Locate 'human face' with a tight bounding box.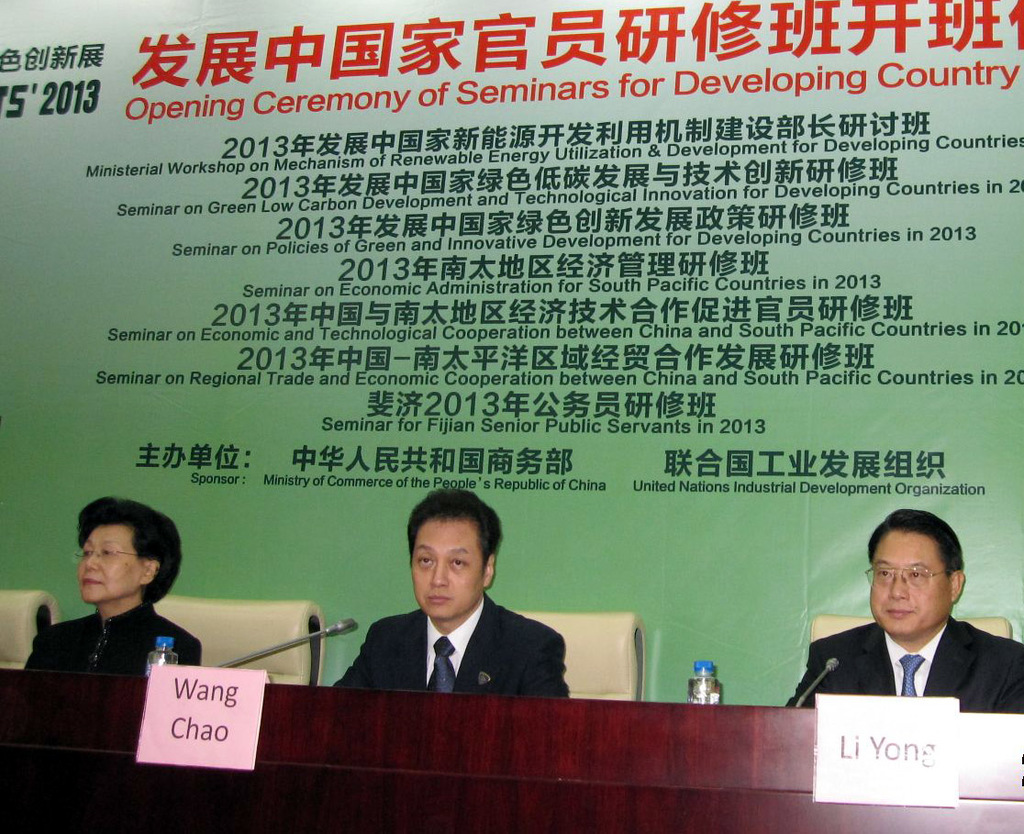
bbox=[78, 526, 143, 605].
